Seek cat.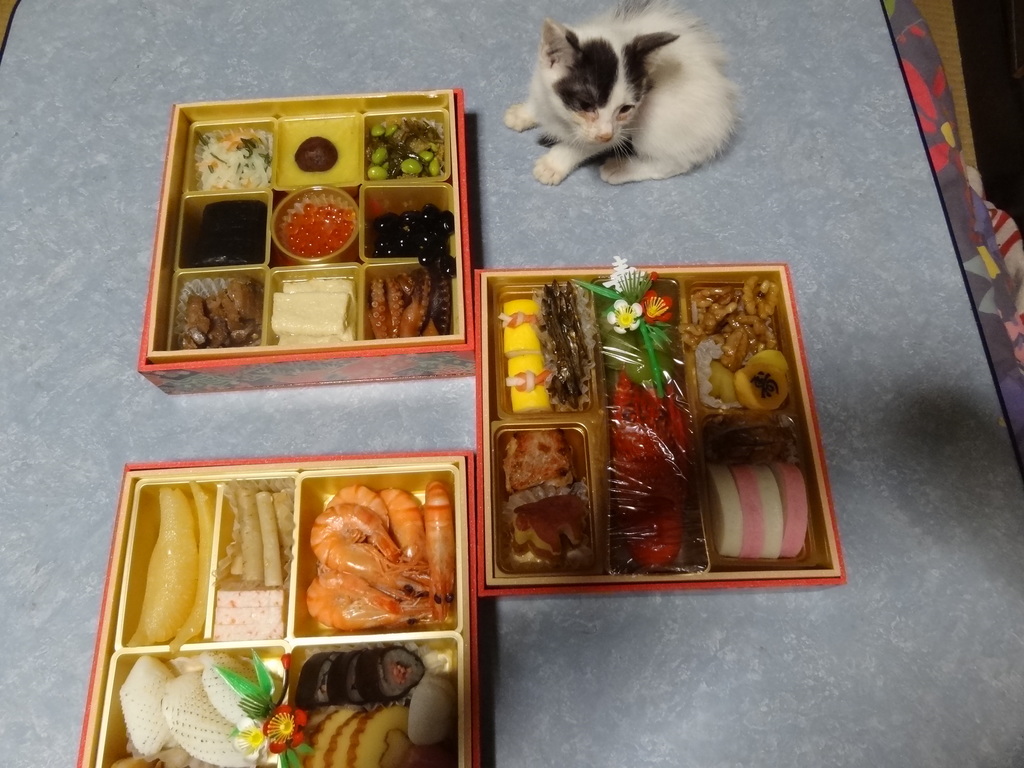
l=499, t=0, r=744, b=182.
